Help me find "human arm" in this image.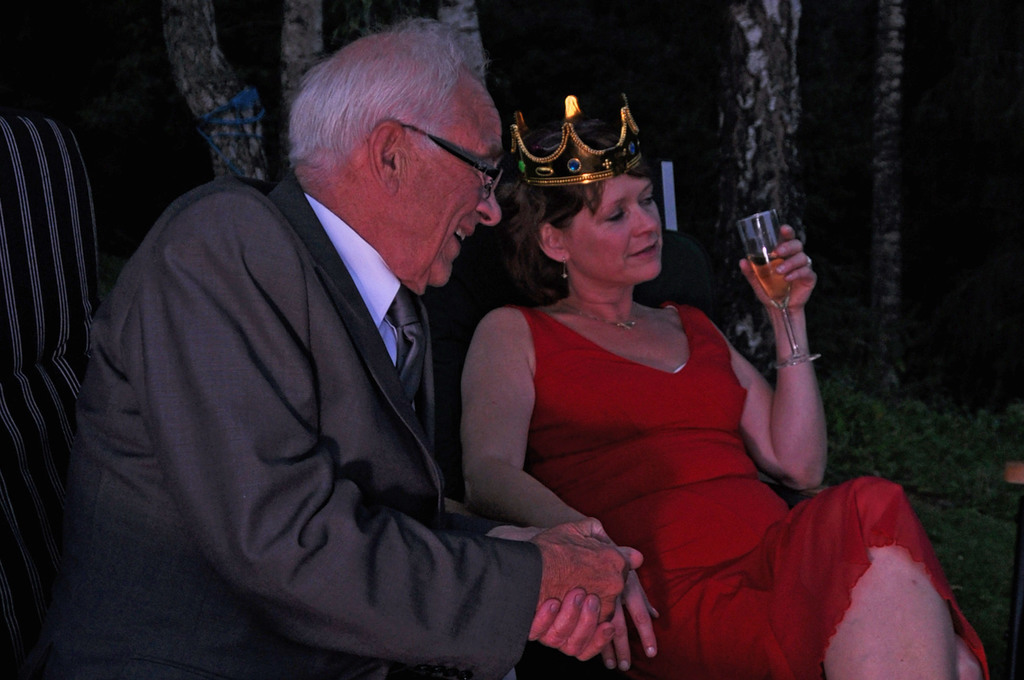
Found it: crop(453, 514, 643, 660).
